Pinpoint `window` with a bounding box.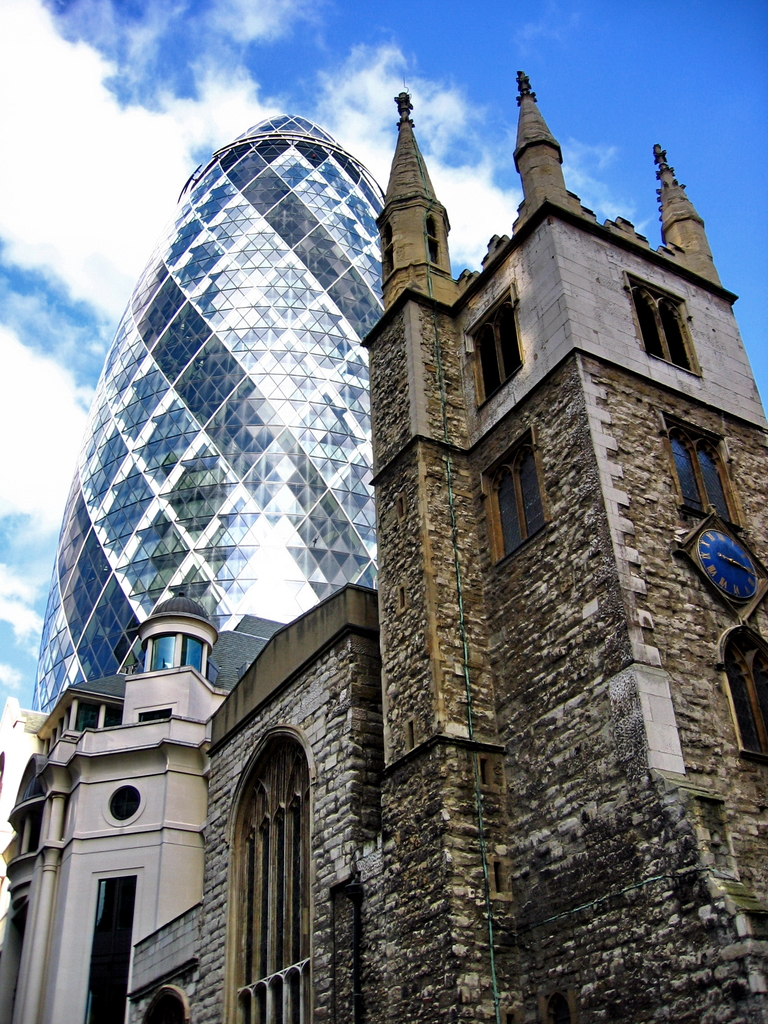
[left=477, top=417, right=554, bottom=569].
